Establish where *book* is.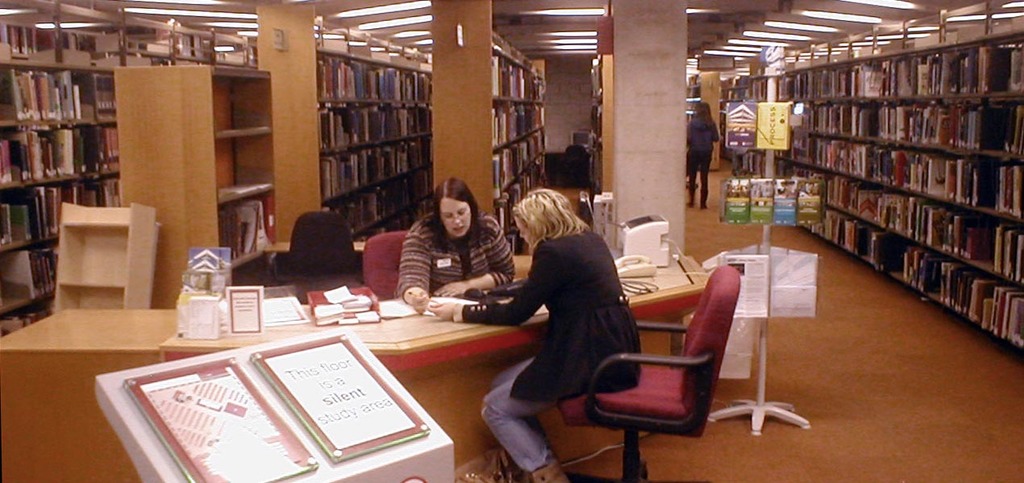
Established at detection(254, 330, 435, 462).
